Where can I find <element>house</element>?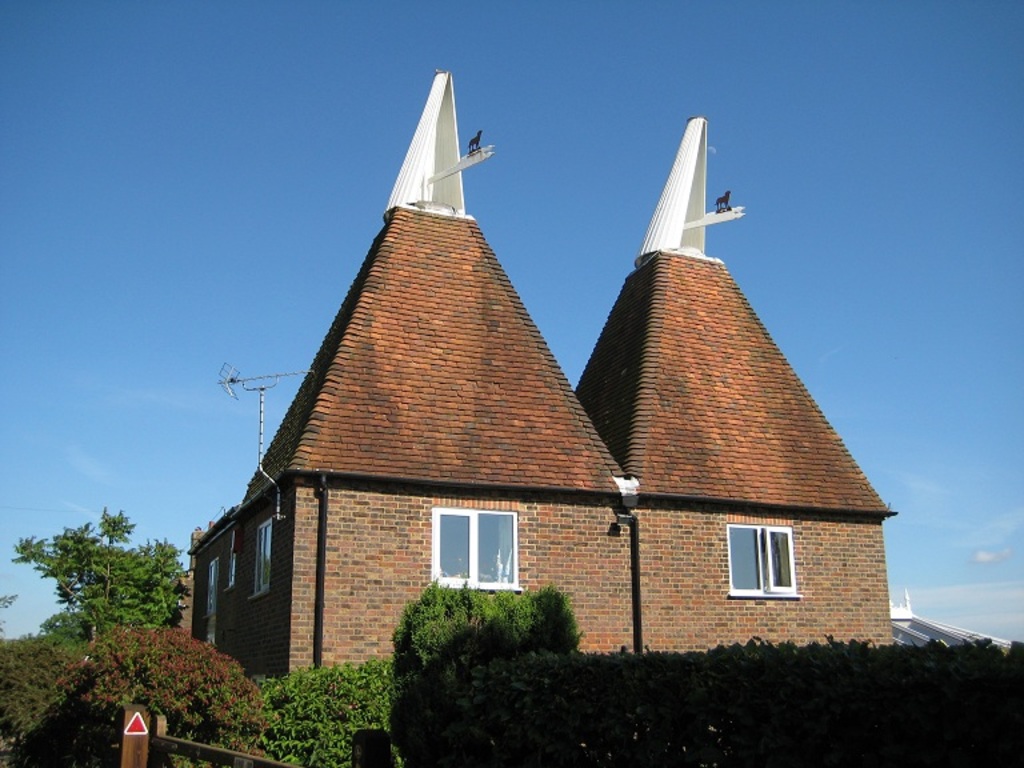
You can find it at {"x1": 560, "y1": 103, "x2": 899, "y2": 671}.
